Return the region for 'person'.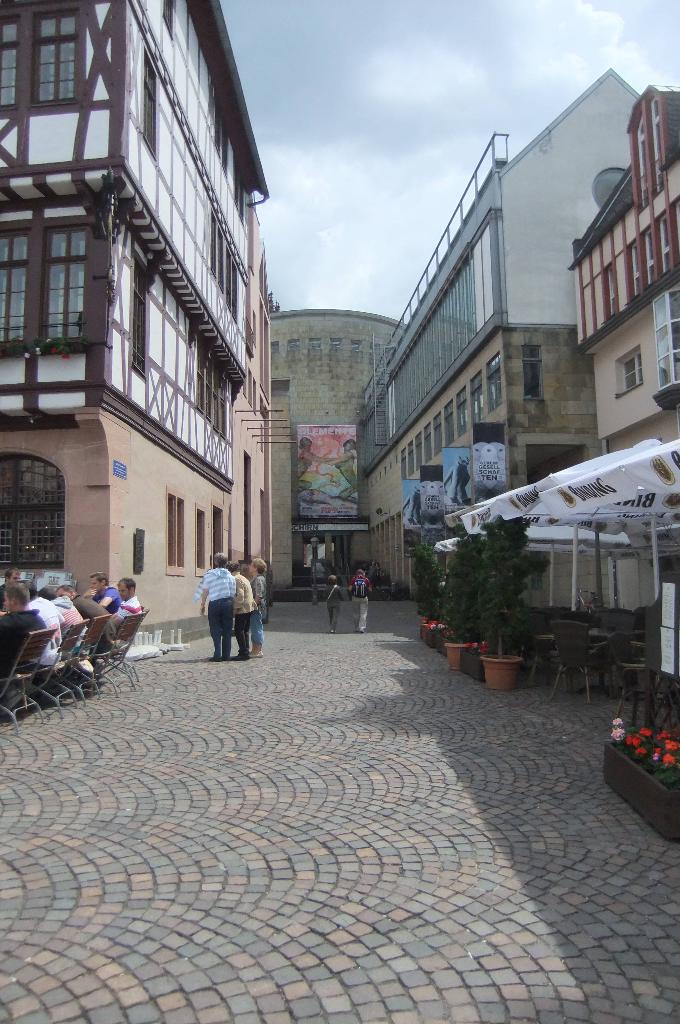
[326, 438, 359, 499].
